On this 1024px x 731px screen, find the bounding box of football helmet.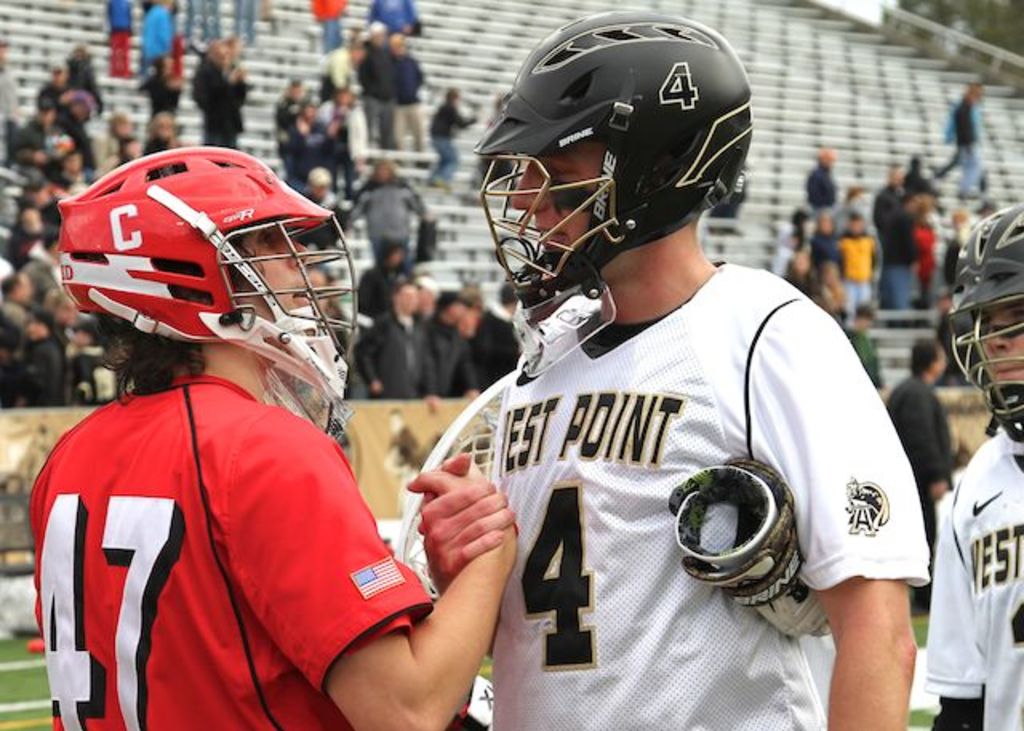
Bounding box: box=[942, 203, 1022, 441].
